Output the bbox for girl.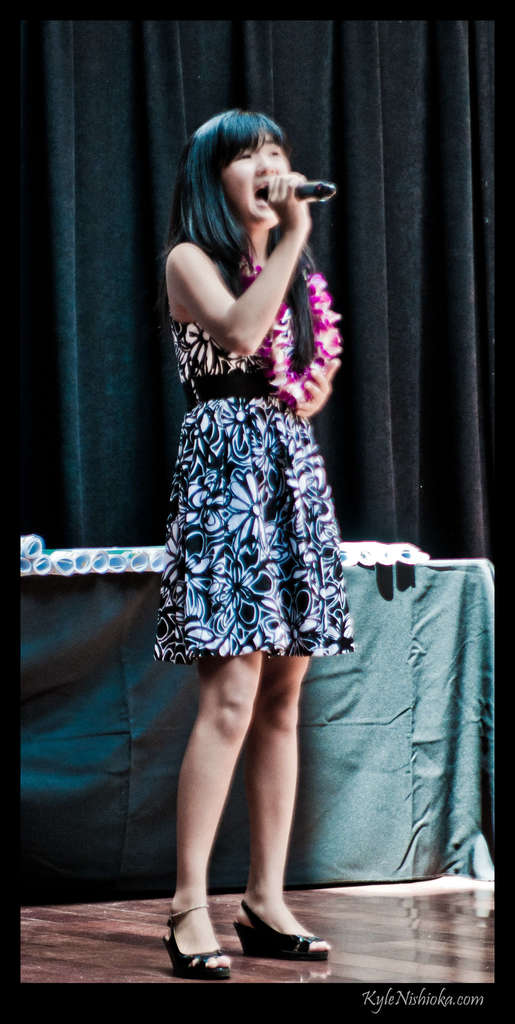
[148, 111, 360, 977].
